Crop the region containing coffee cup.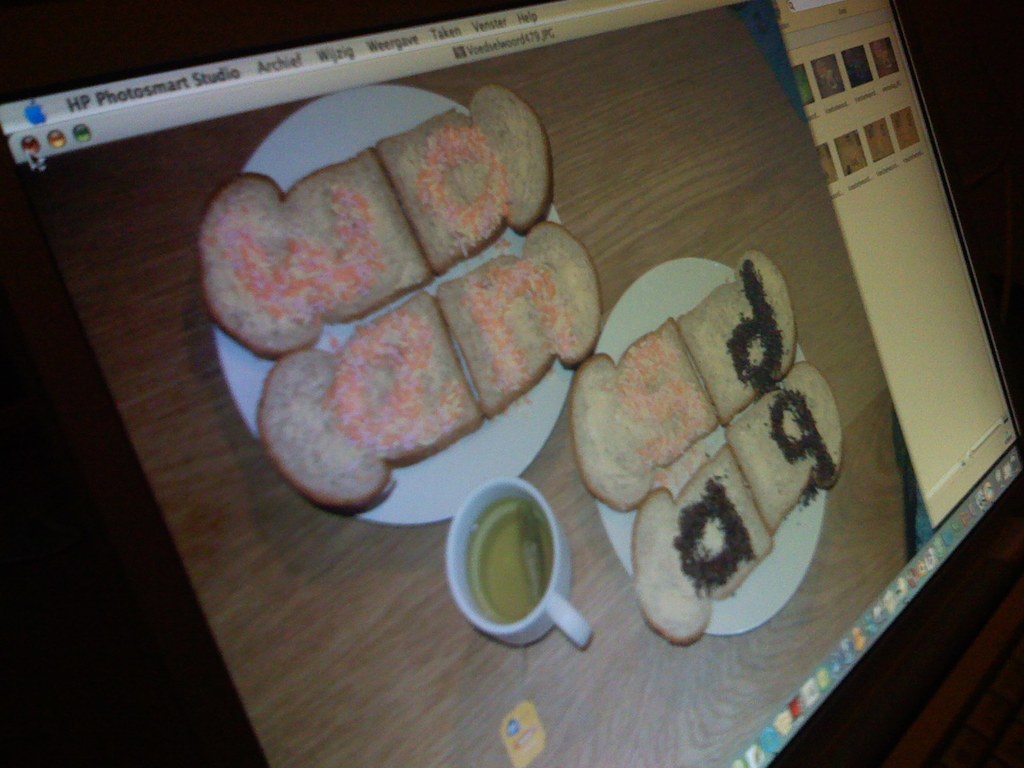
Crop region: l=449, t=477, r=593, b=654.
